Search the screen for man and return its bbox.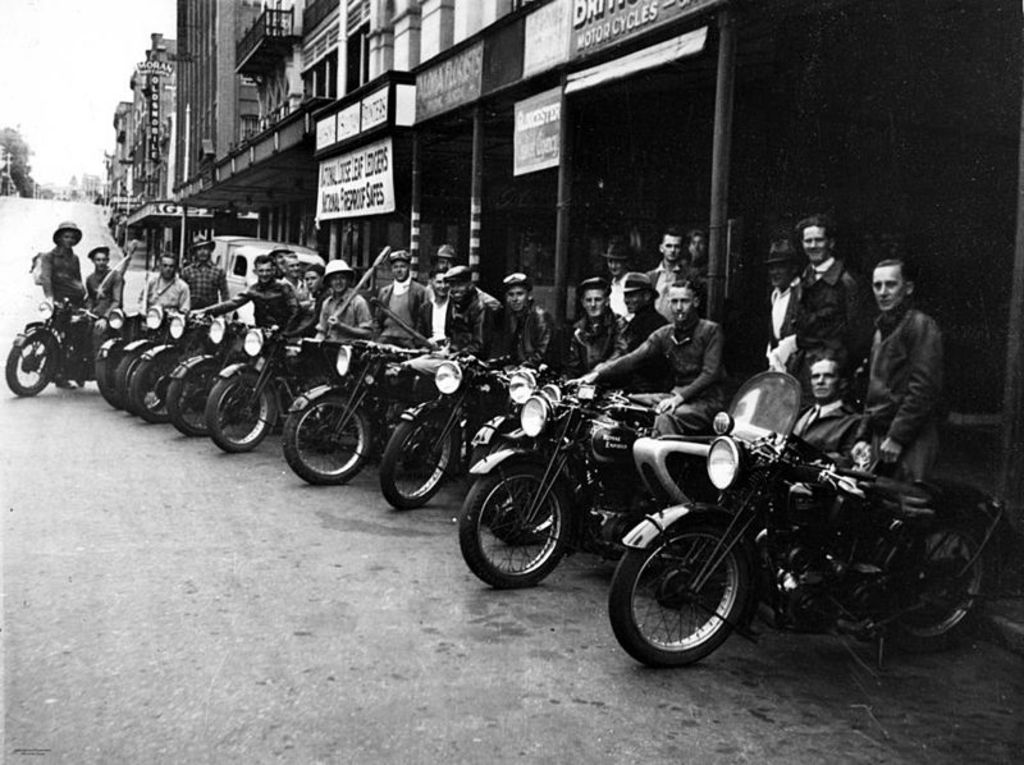
Found: bbox=[280, 251, 312, 298].
